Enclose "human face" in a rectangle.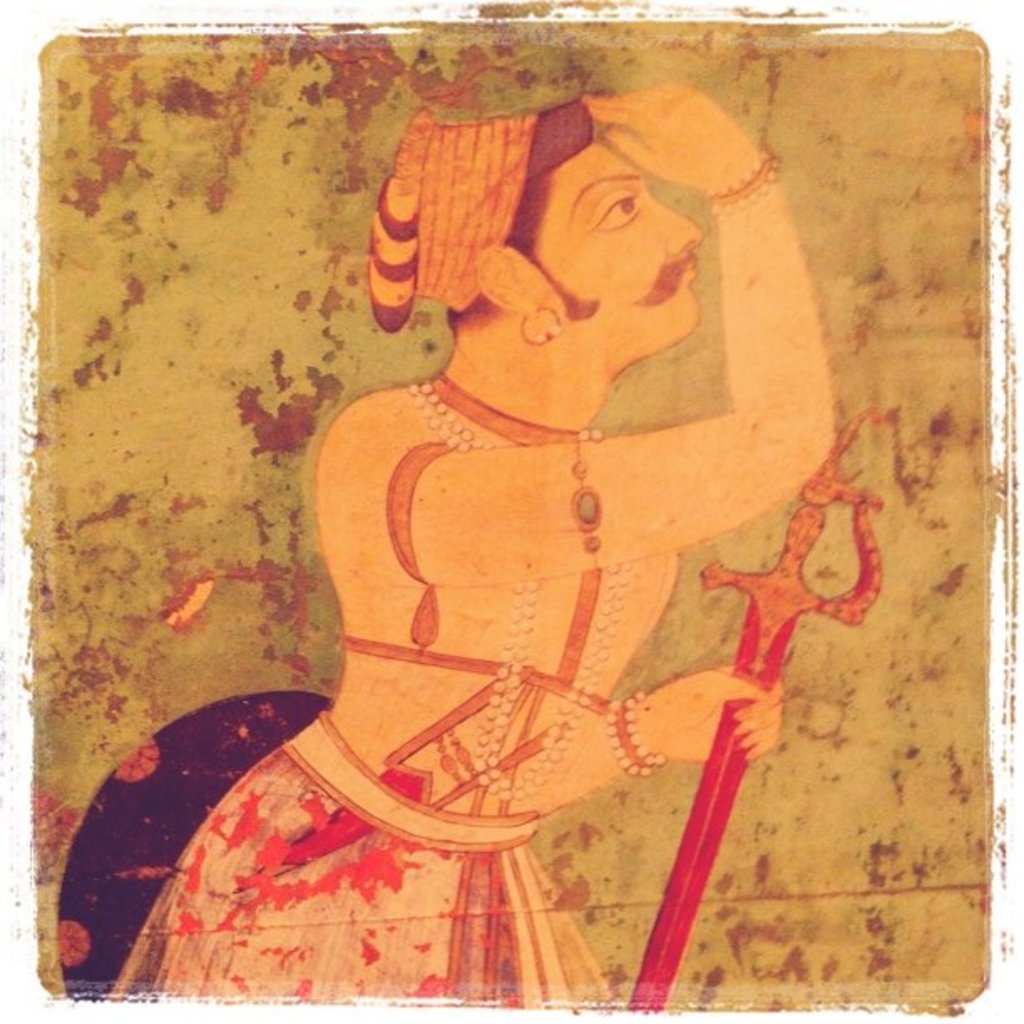
<region>517, 141, 708, 353</region>.
